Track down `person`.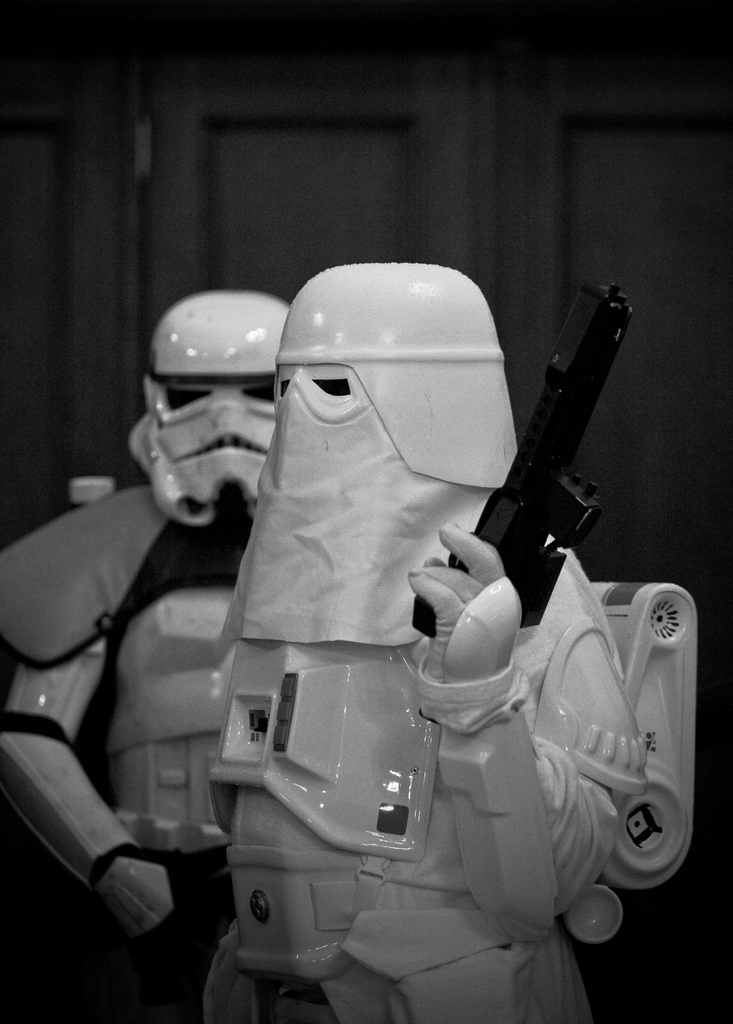
Tracked to region(0, 286, 284, 1023).
